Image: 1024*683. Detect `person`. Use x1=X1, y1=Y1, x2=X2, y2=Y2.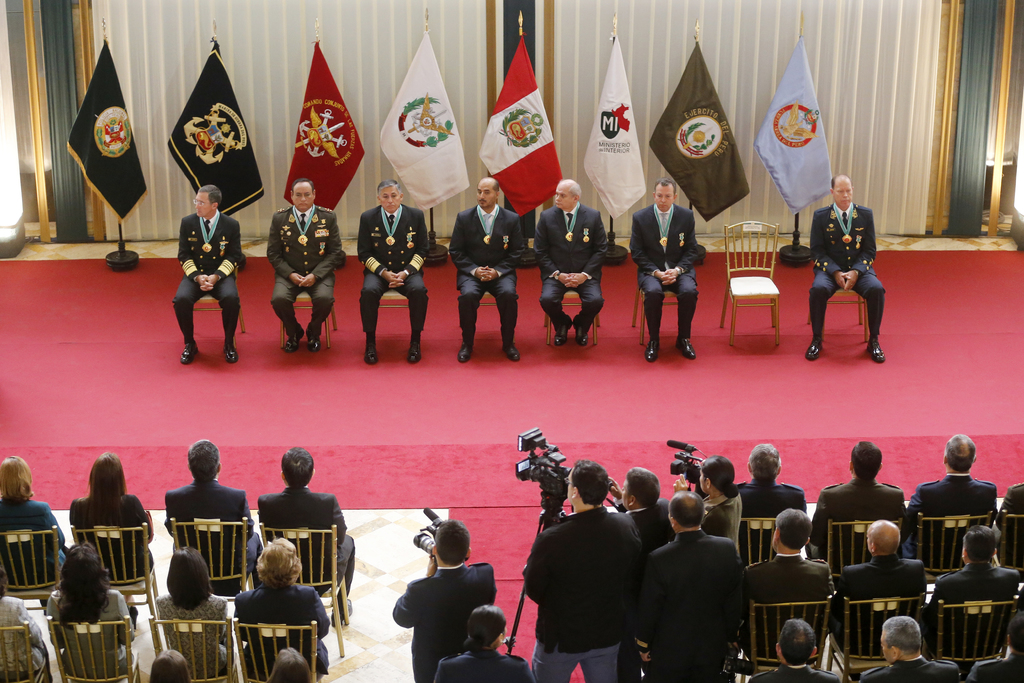
x1=854, y1=612, x2=963, y2=682.
